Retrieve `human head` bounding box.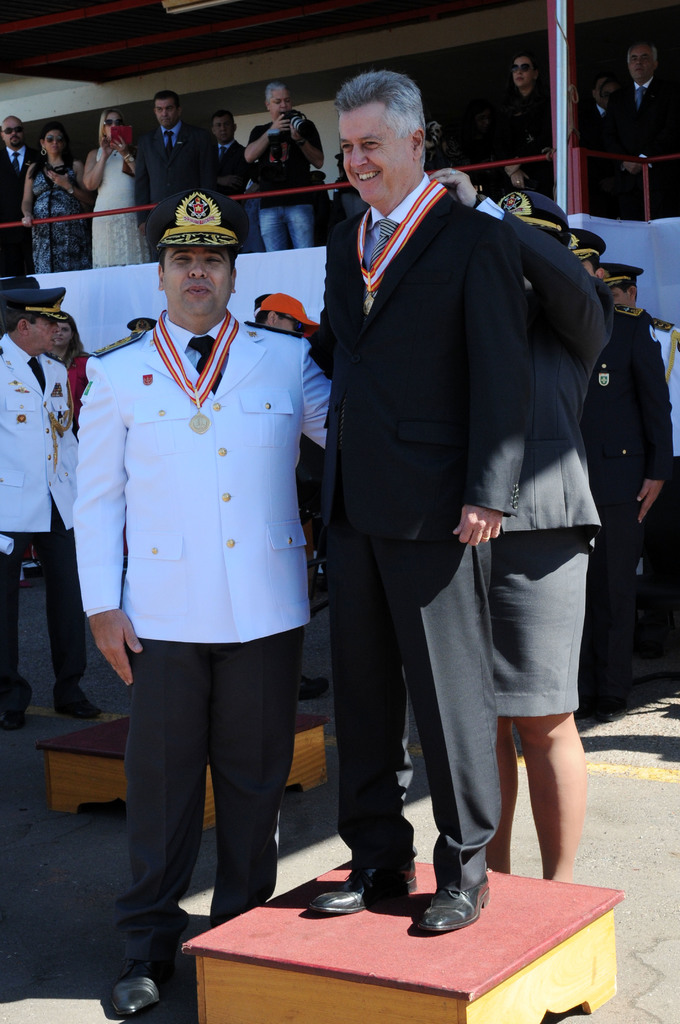
Bounding box: 495:191:569:244.
